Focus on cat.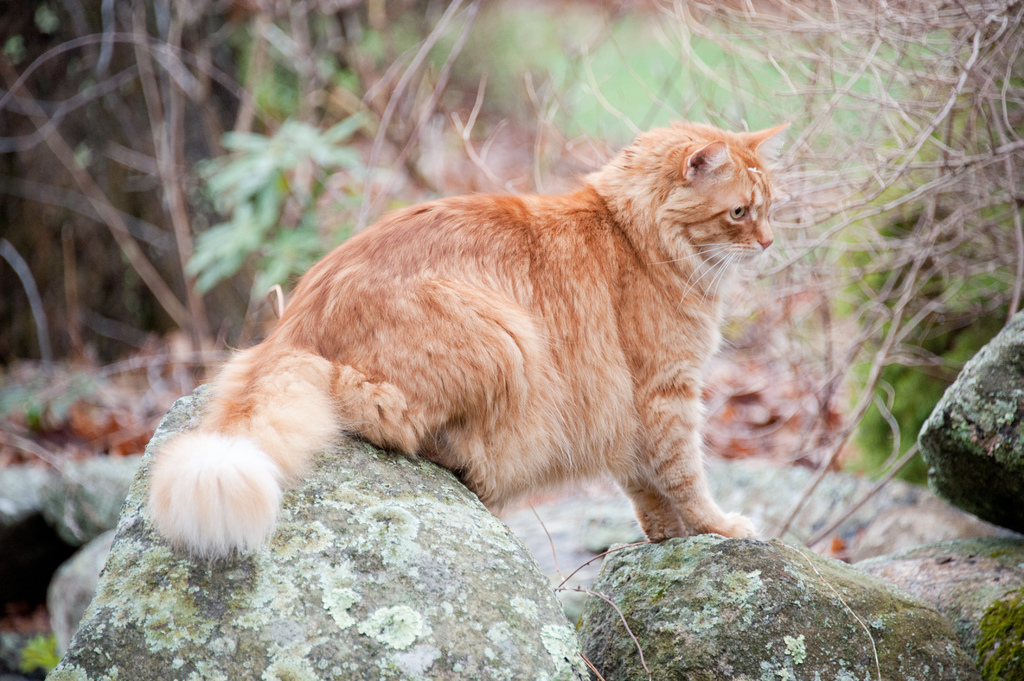
Focused at box=[124, 124, 814, 599].
